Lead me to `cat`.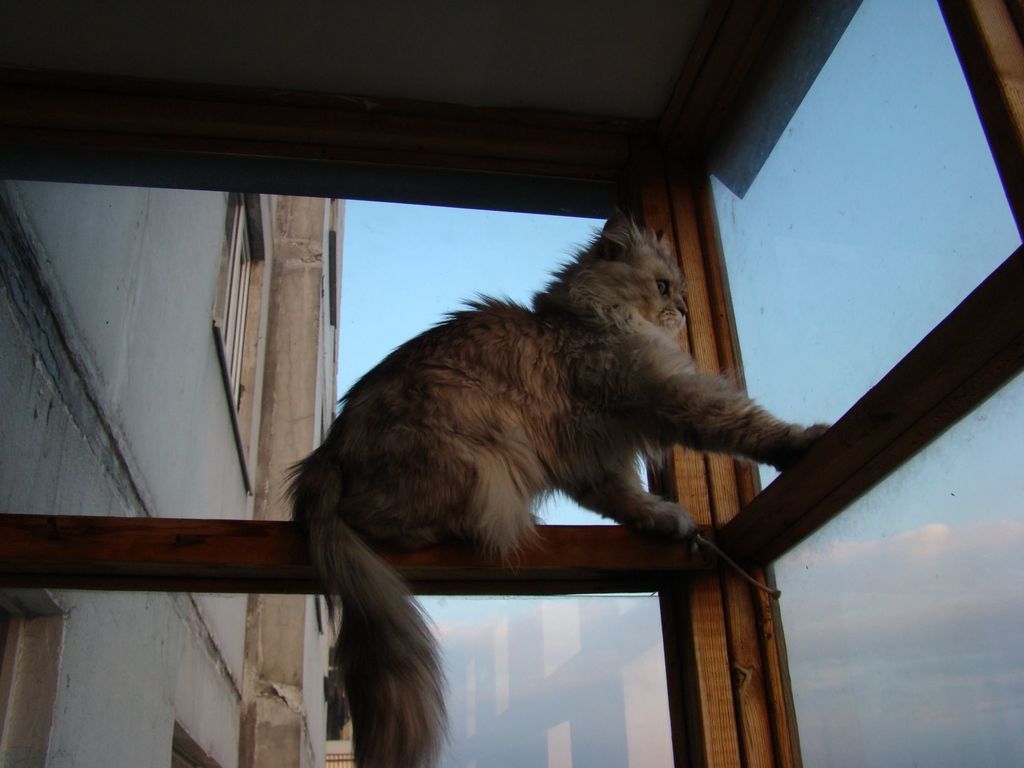
Lead to (274,205,836,767).
